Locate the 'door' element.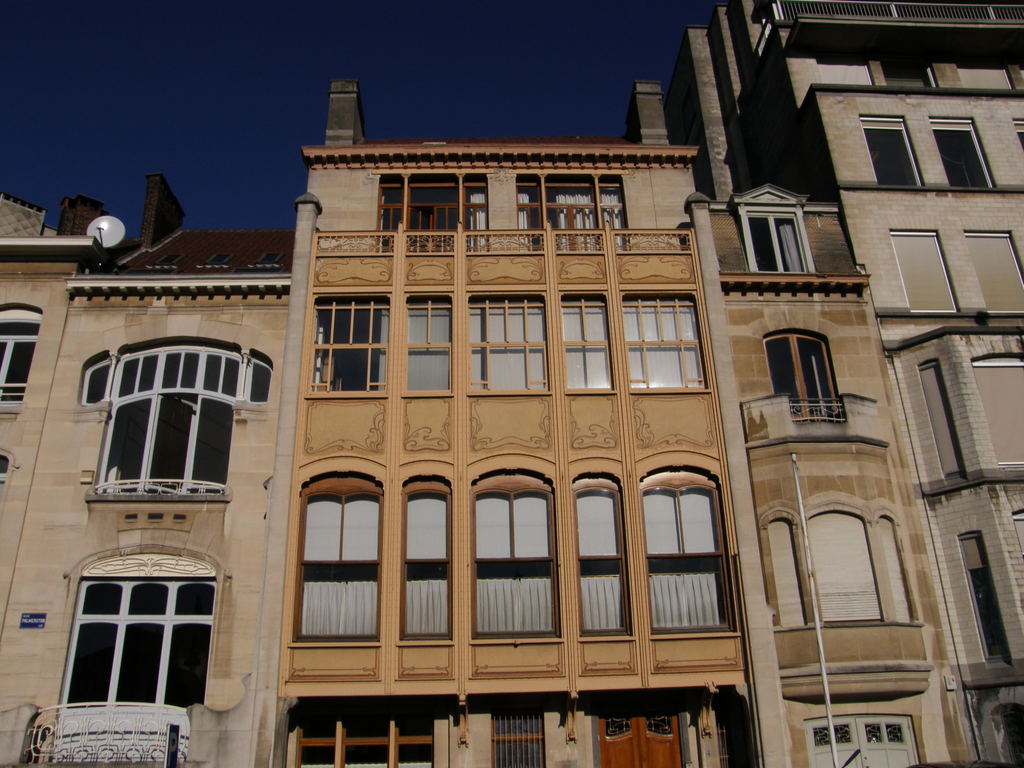
Element bbox: (x1=856, y1=717, x2=915, y2=767).
